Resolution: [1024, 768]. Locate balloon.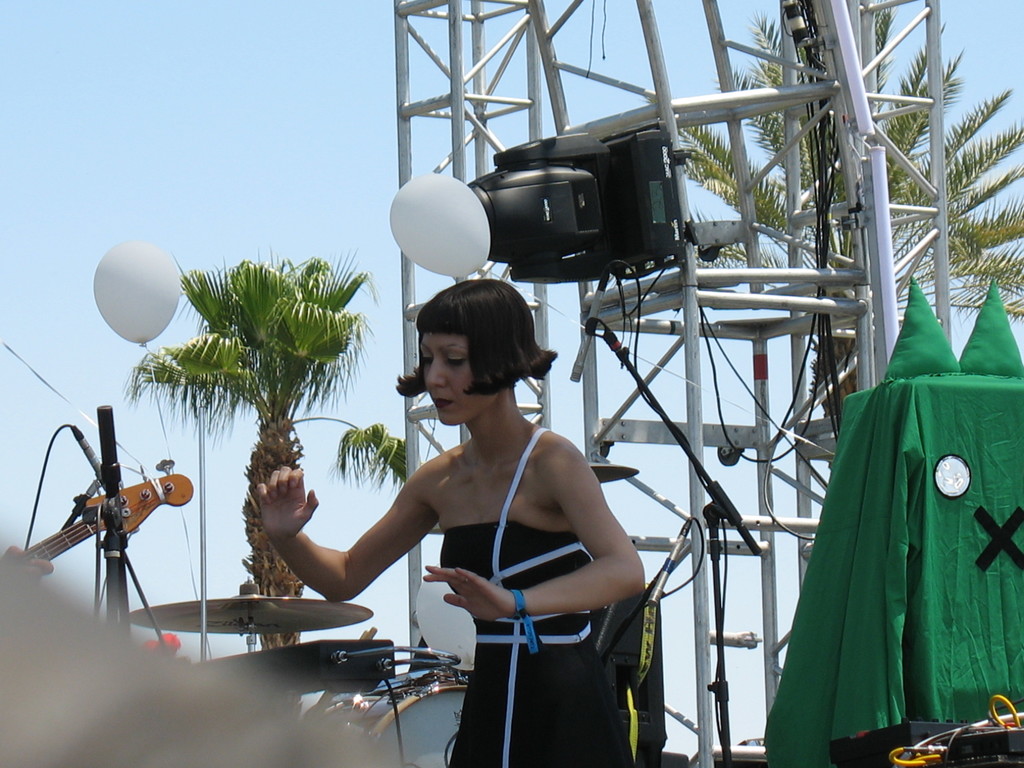
crop(386, 172, 493, 275).
